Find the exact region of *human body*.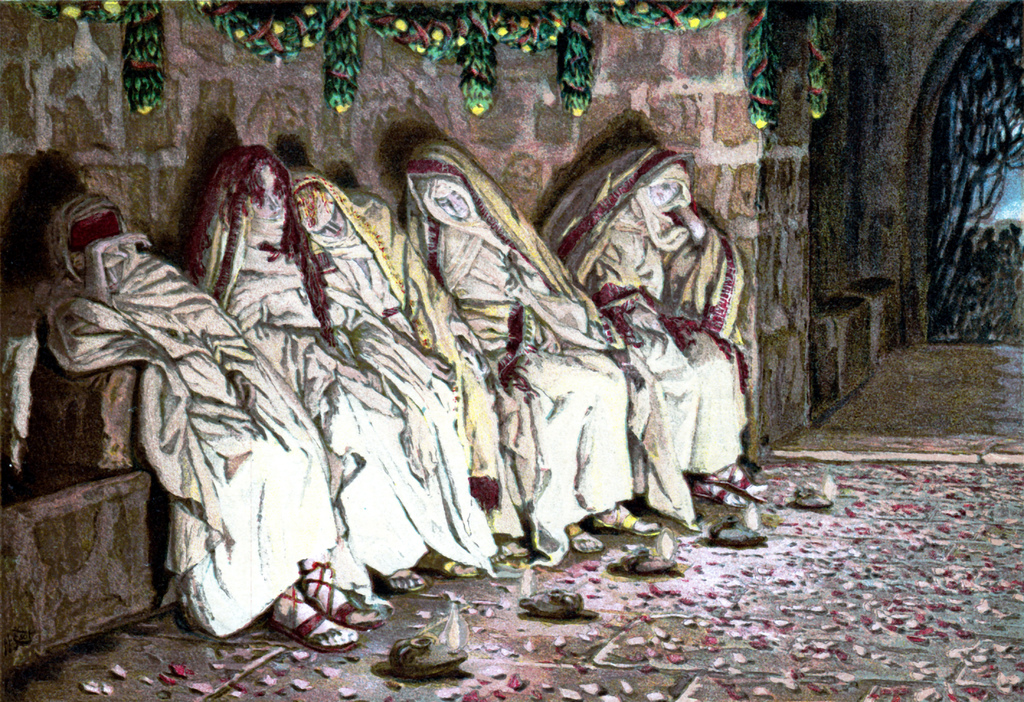
Exact region: 45, 196, 380, 653.
